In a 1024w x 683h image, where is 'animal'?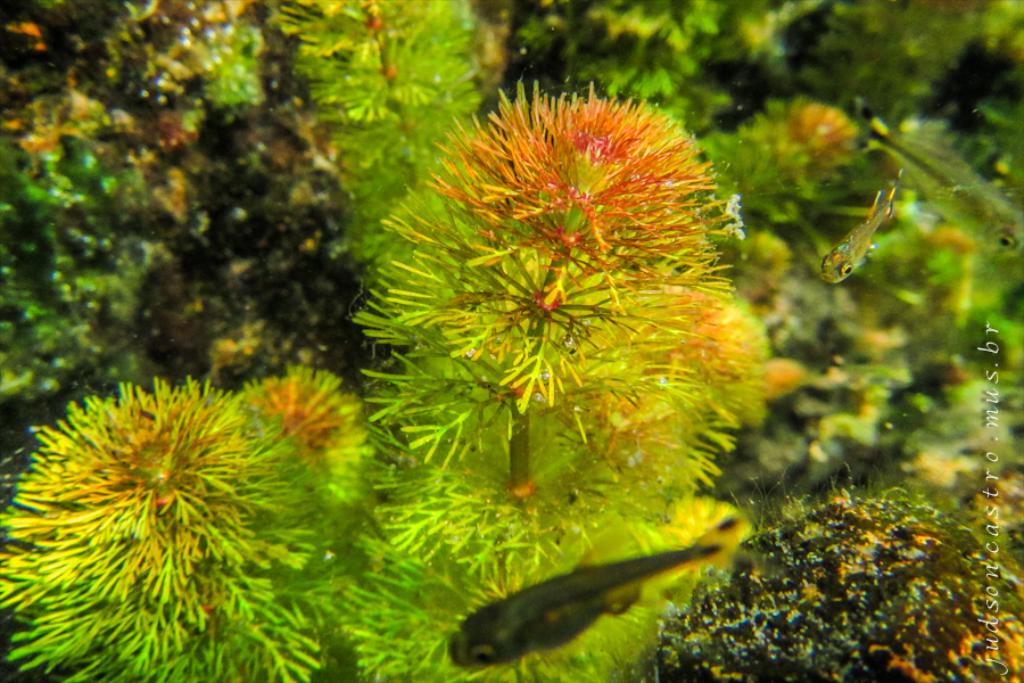
box=[858, 107, 1023, 248].
